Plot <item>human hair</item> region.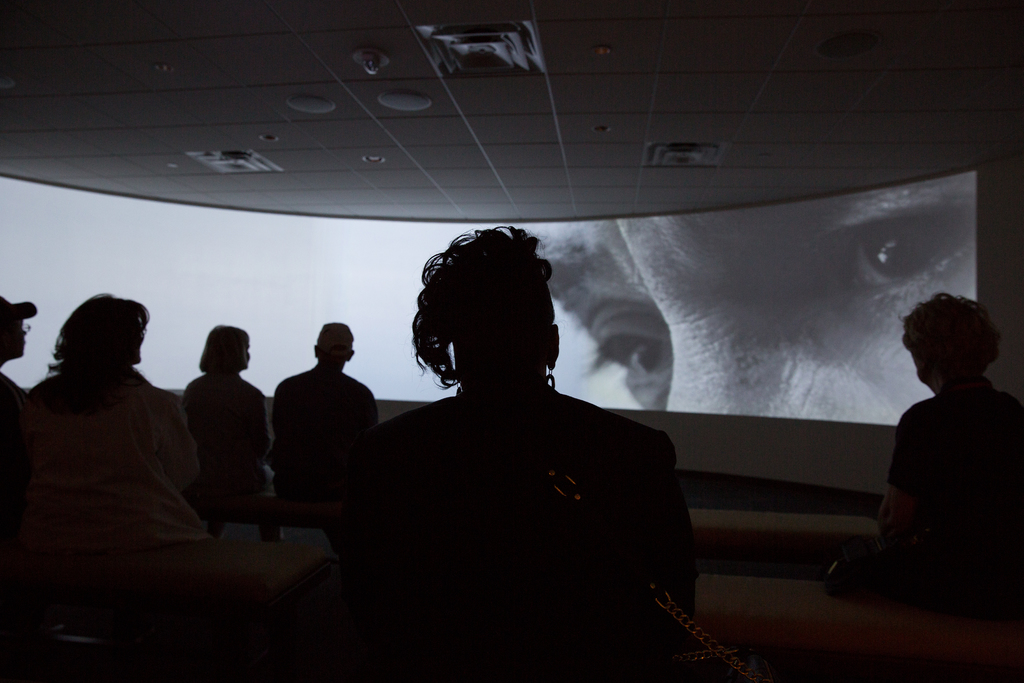
Plotted at (910,293,1002,383).
